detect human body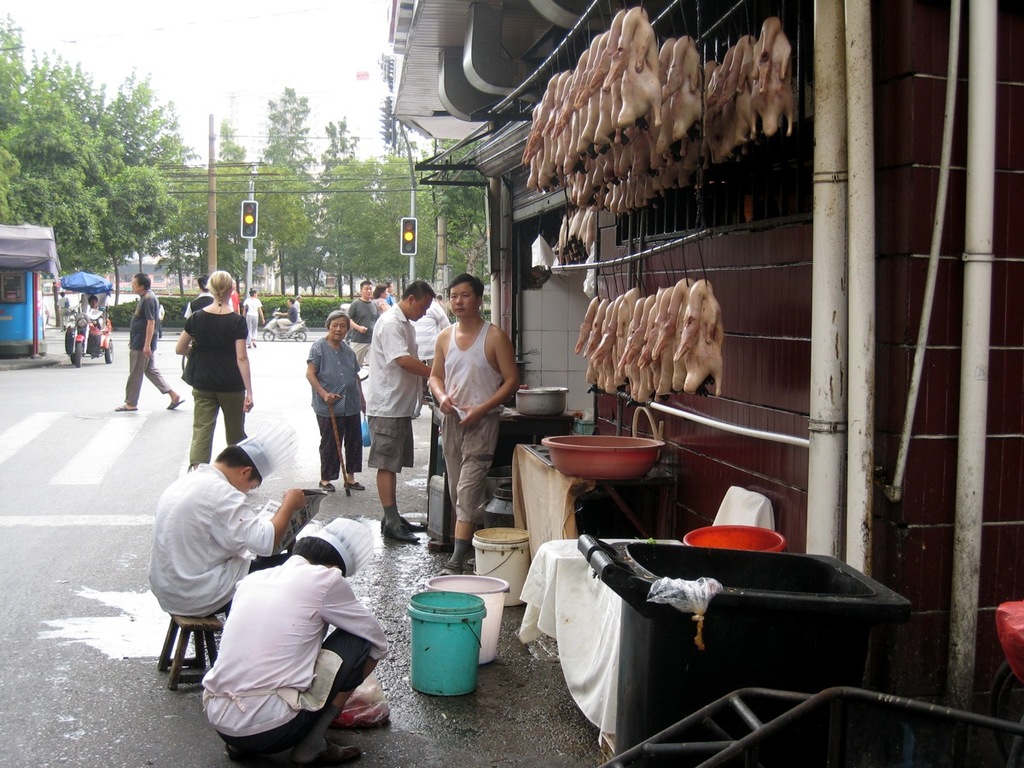
113 292 183 416
